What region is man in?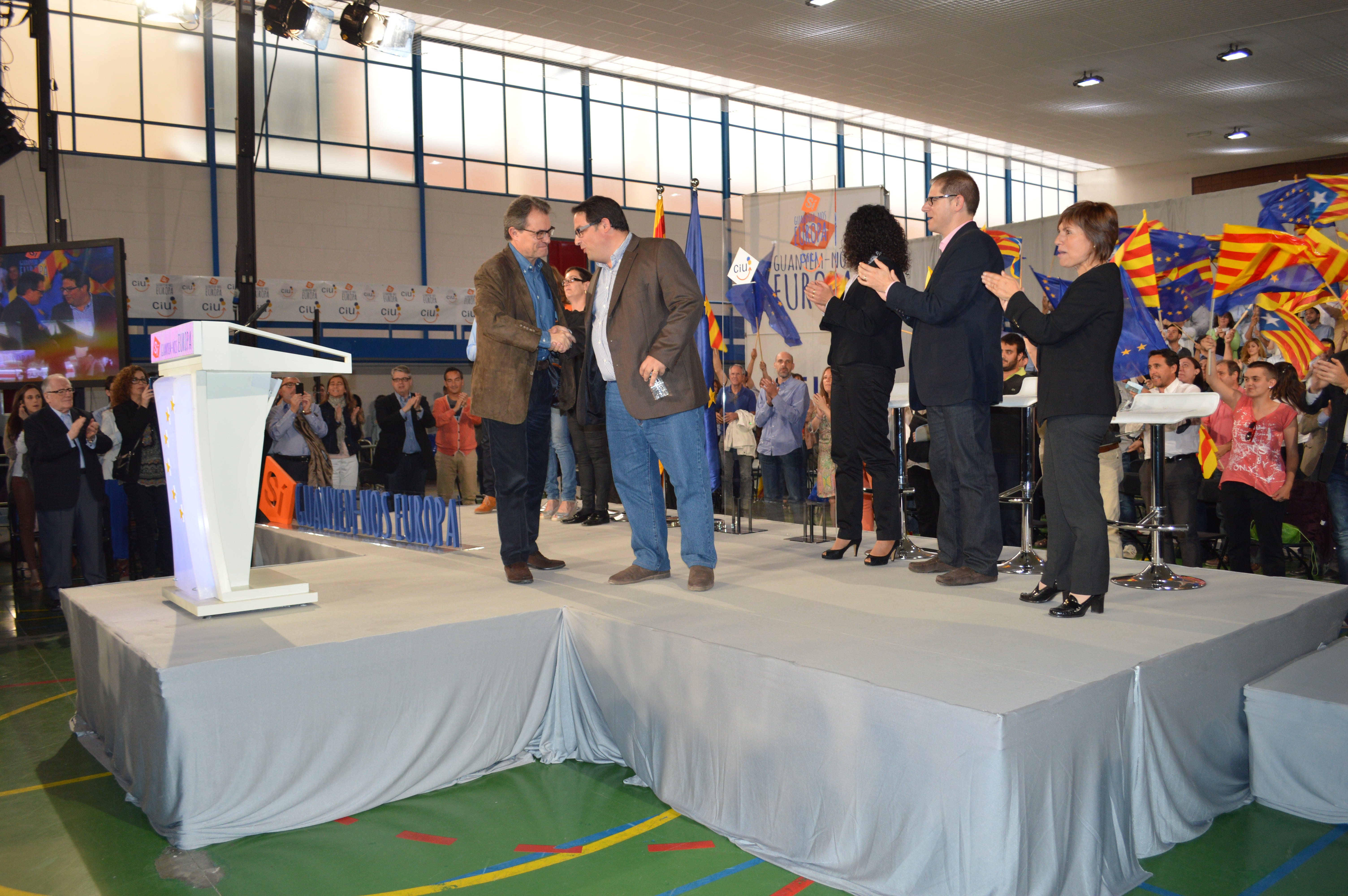
select_region(159, 80, 170, 114).
